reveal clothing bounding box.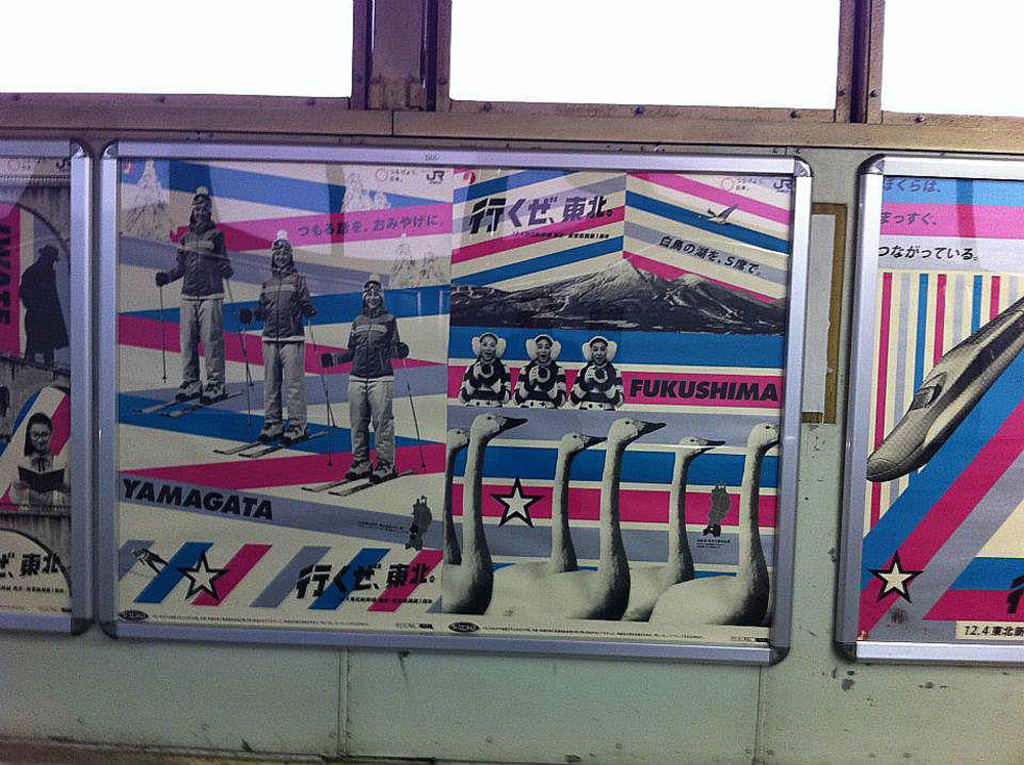
Revealed: <box>250,264,310,425</box>.
